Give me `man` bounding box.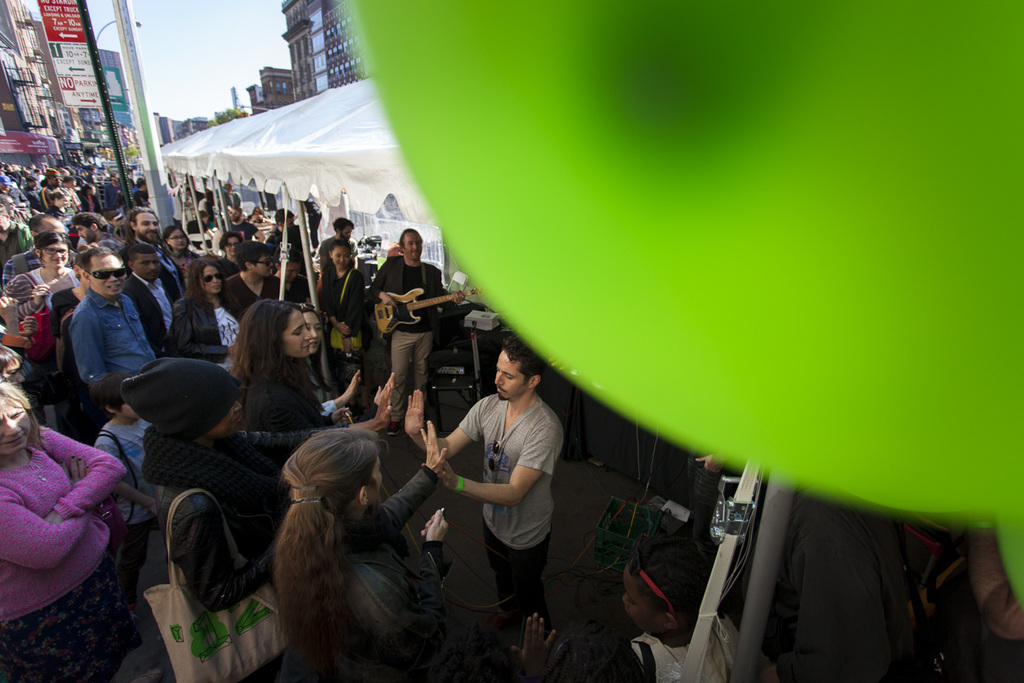
[69, 245, 158, 393].
